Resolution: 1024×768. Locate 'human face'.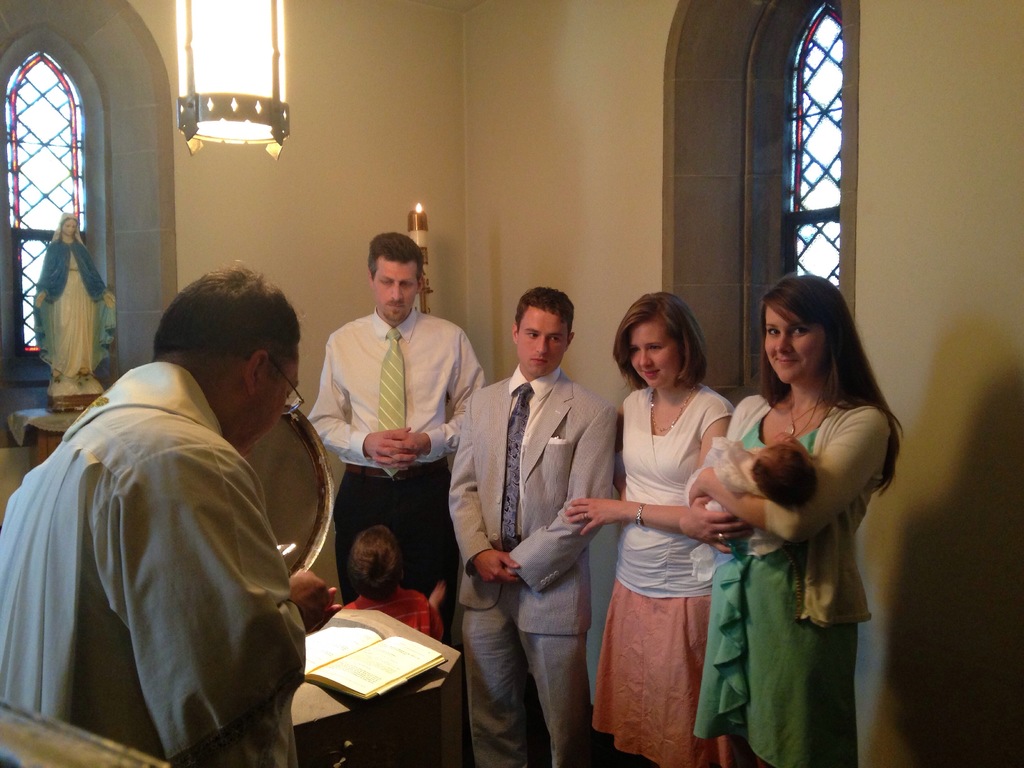
{"left": 228, "top": 343, "right": 301, "bottom": 452}.
